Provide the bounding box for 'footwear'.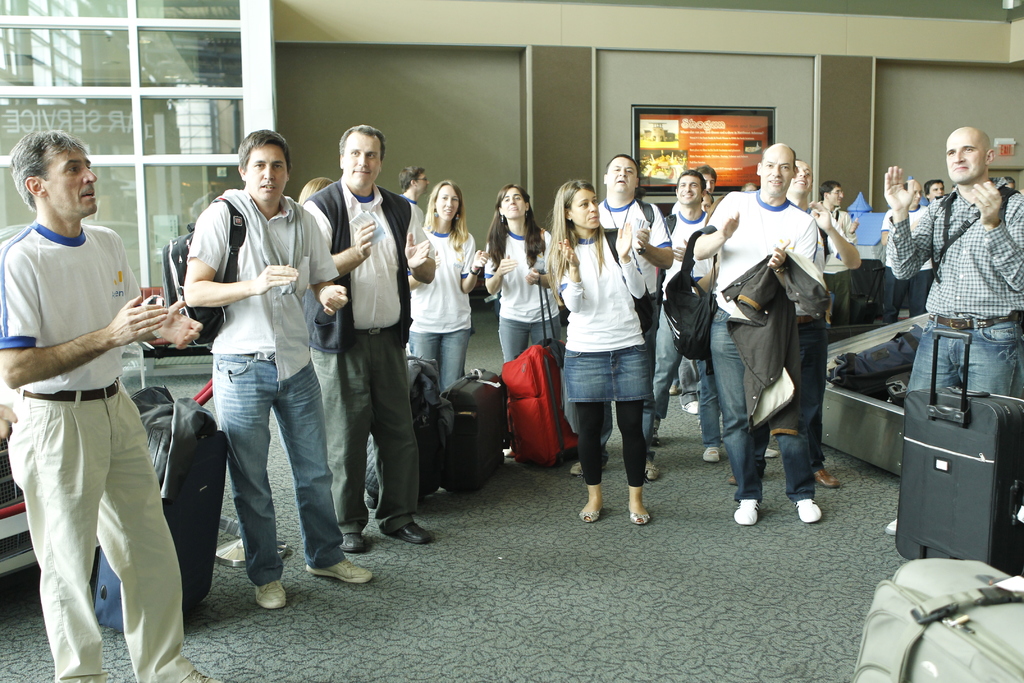
<box>568,462,588,482</box>.
